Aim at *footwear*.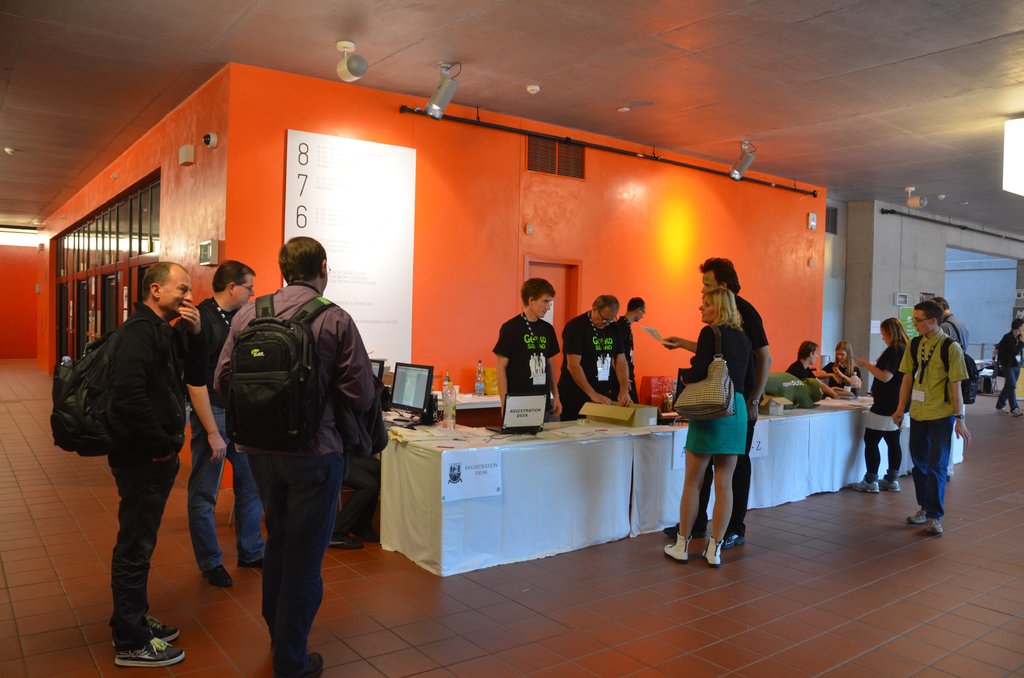
Aimed at bbox=[721, 533, 746, 546].
